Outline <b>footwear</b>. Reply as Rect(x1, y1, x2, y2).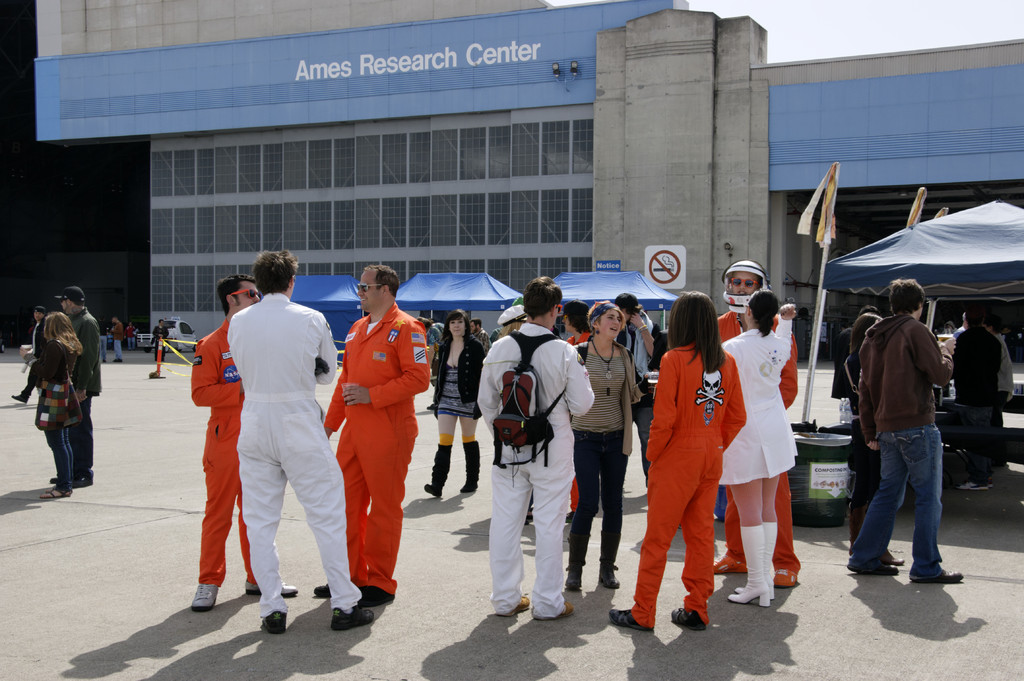
Rect(673, 604, 708, 632).
